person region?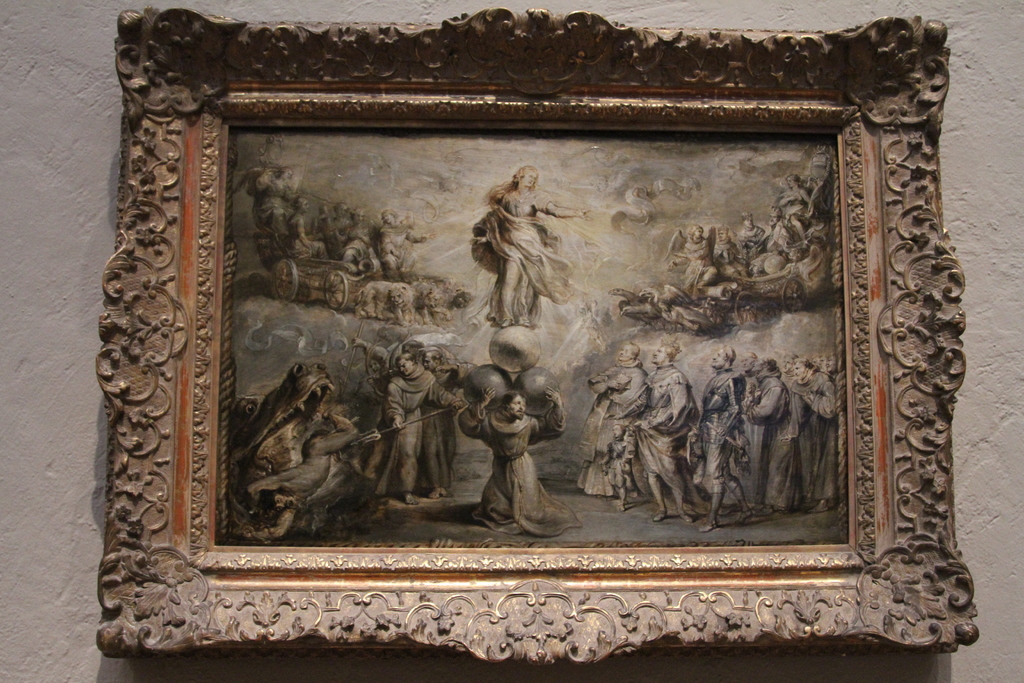
{"left": 572, "top": 340, "right": 653, "bottom": 500}
